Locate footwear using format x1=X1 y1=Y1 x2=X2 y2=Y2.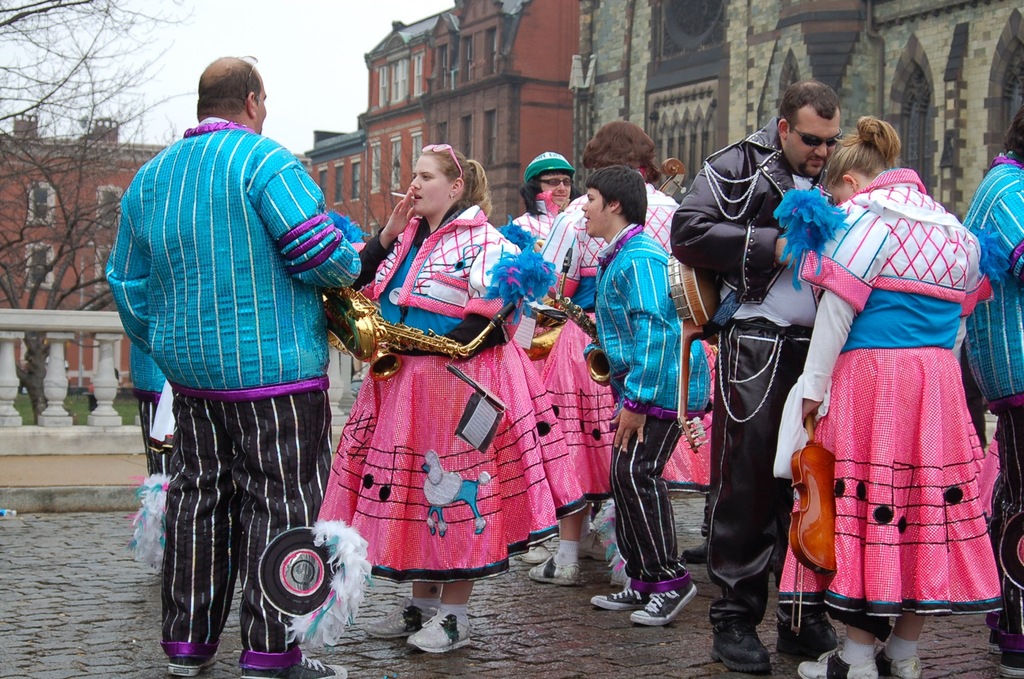
x1=408 y1=609 x2=474 y2=653.
